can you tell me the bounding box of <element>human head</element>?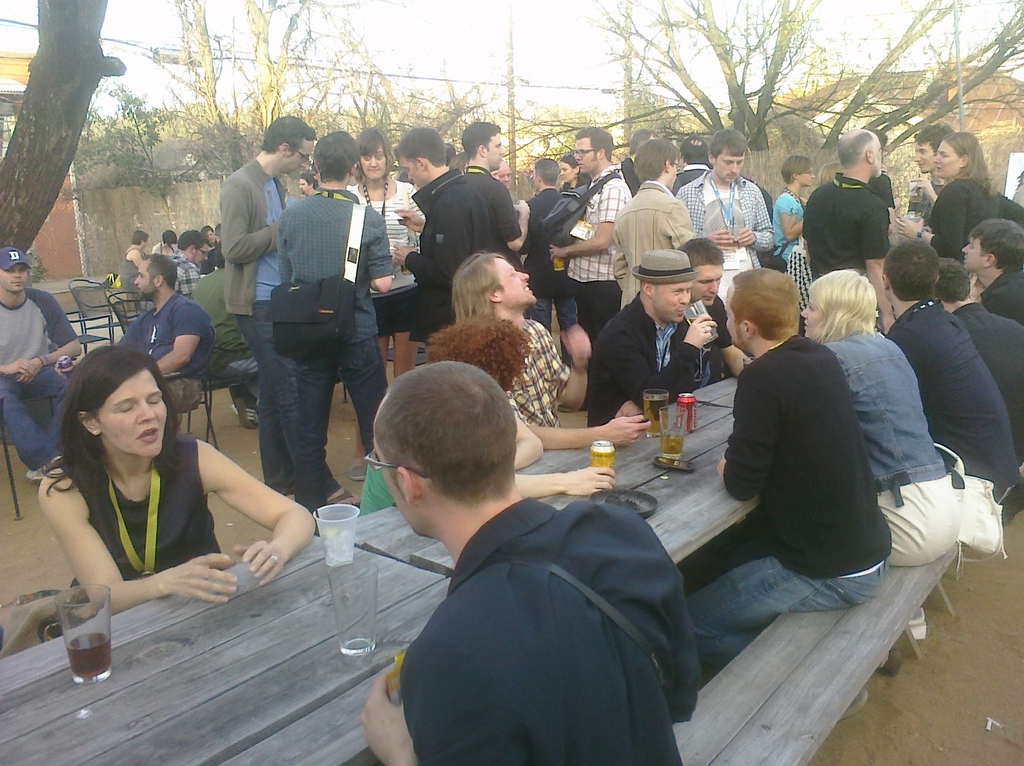
[561, 149, 579, 183].
